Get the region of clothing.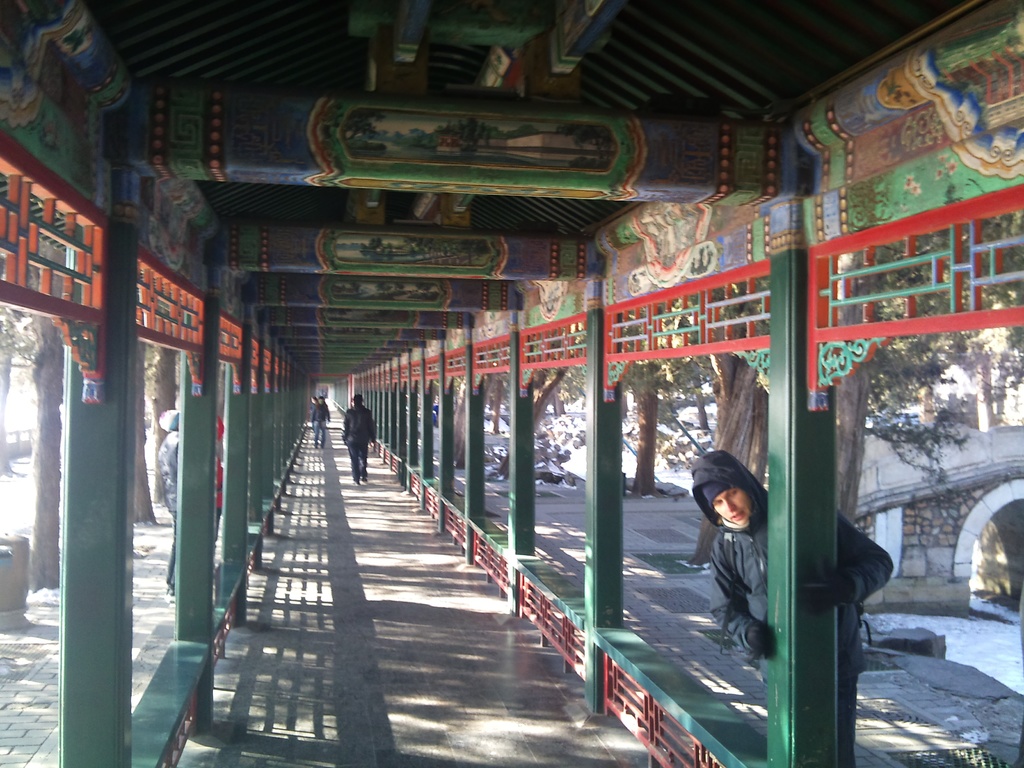
[x1=340, y1=403, x2=377, y2=482].
